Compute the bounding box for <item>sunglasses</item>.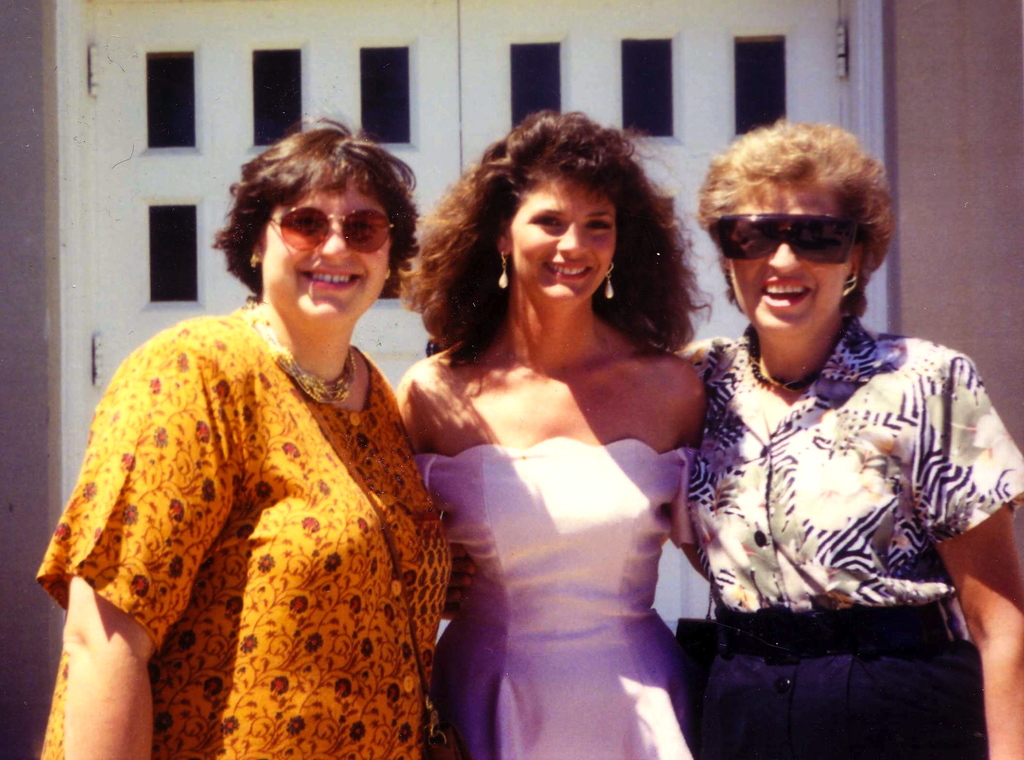
712:211:865:270.
